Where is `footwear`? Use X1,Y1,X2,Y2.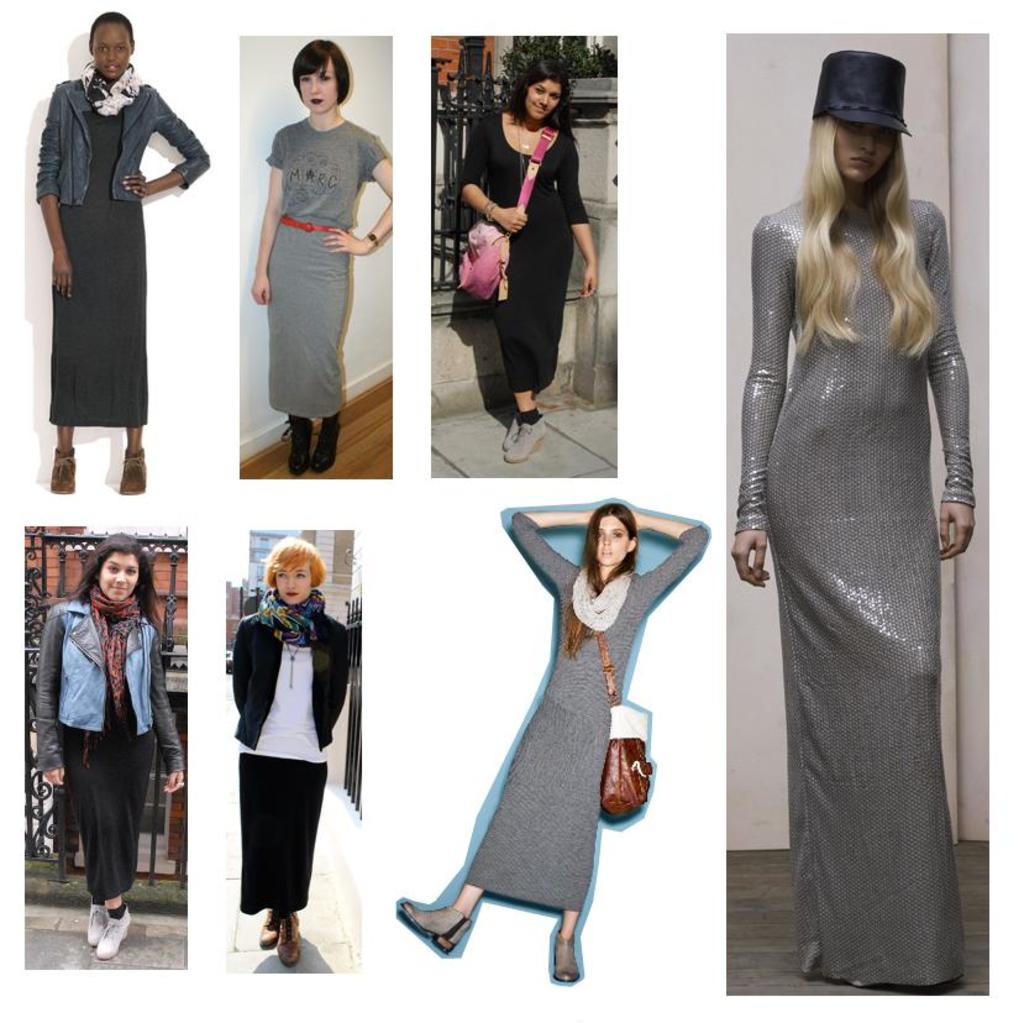
257,901,279,949.
